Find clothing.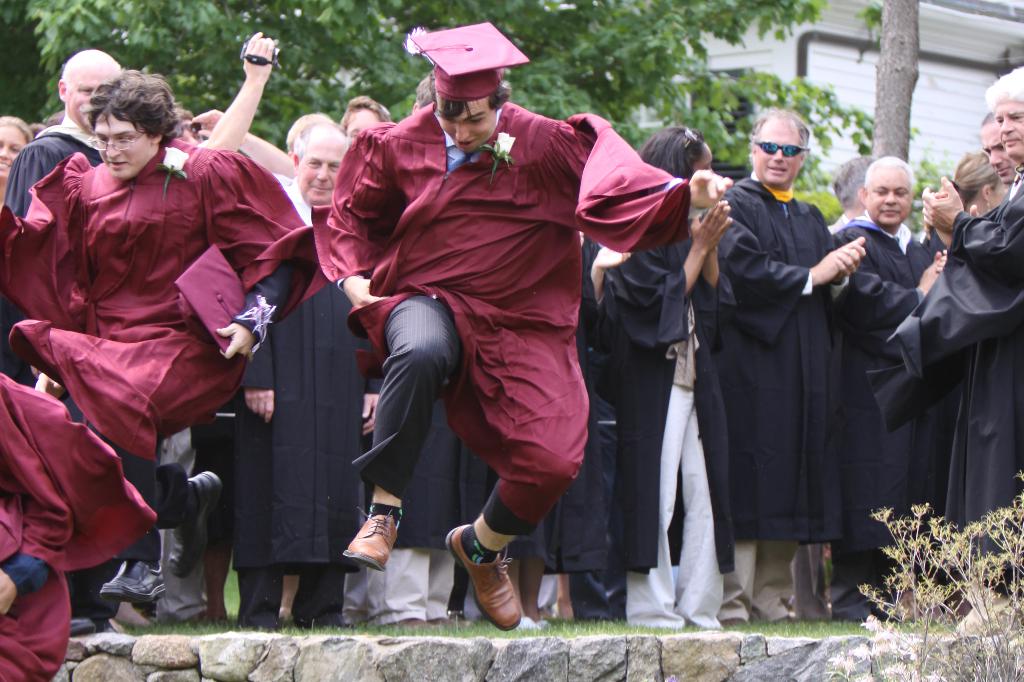
bbox(317, 99, 690, 539).
